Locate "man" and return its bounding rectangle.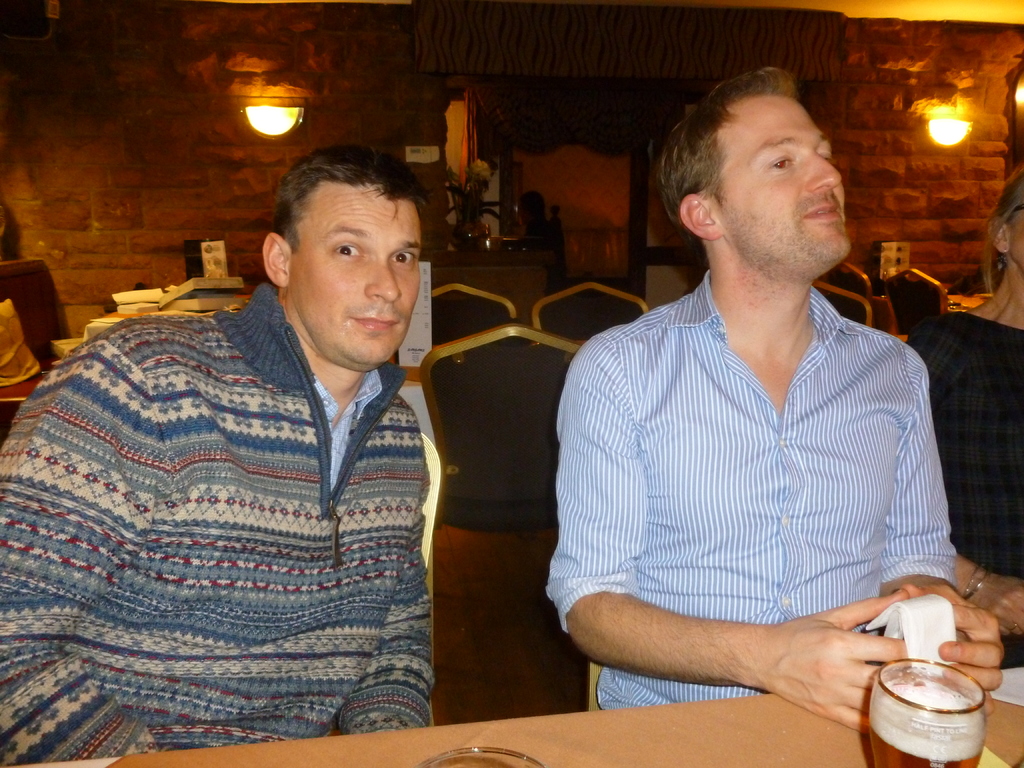
Rect(547, 69, 1007, 737).
